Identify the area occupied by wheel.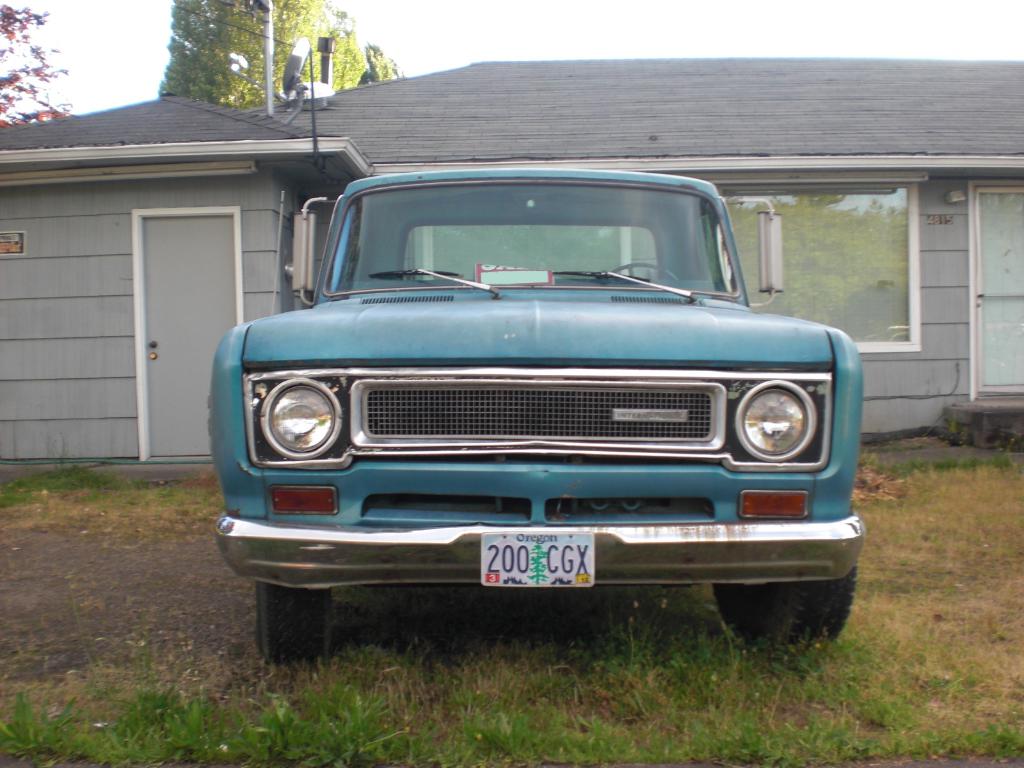
Area: [710, 564, 857, 659].
